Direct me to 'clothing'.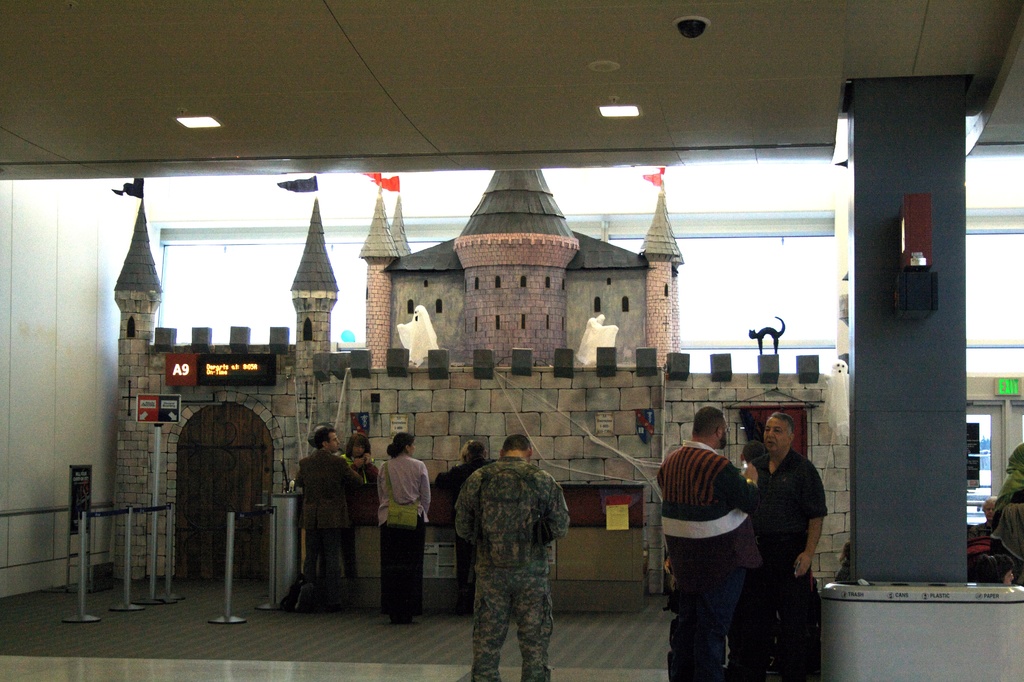
Direction: <region>372, 450, 435, 613</region>.
